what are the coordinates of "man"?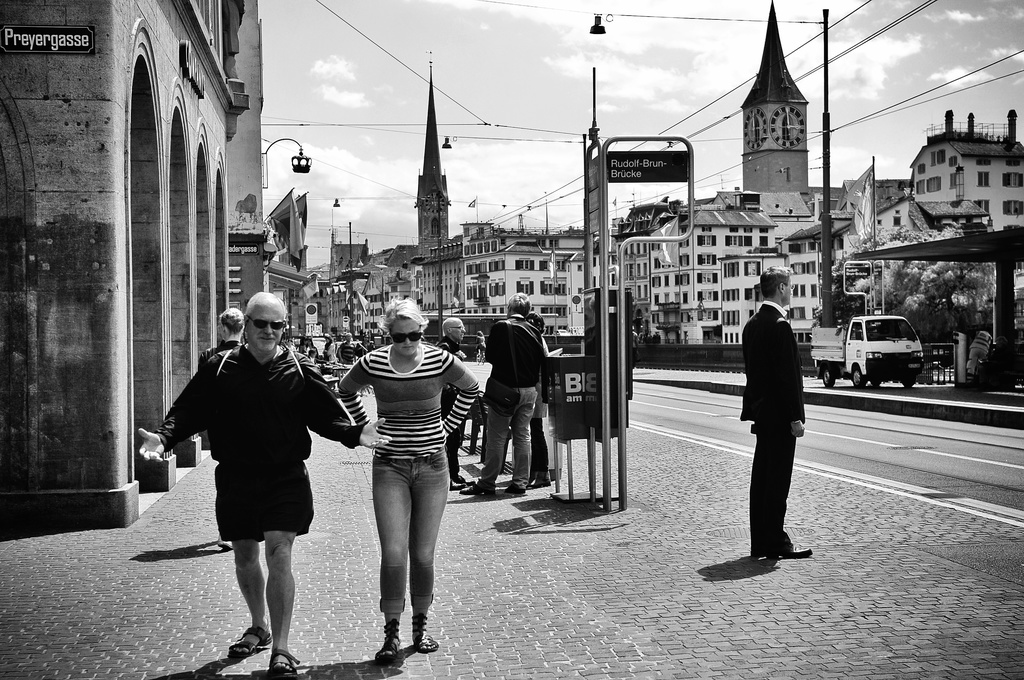
locate(436, 316, 477, 486).
